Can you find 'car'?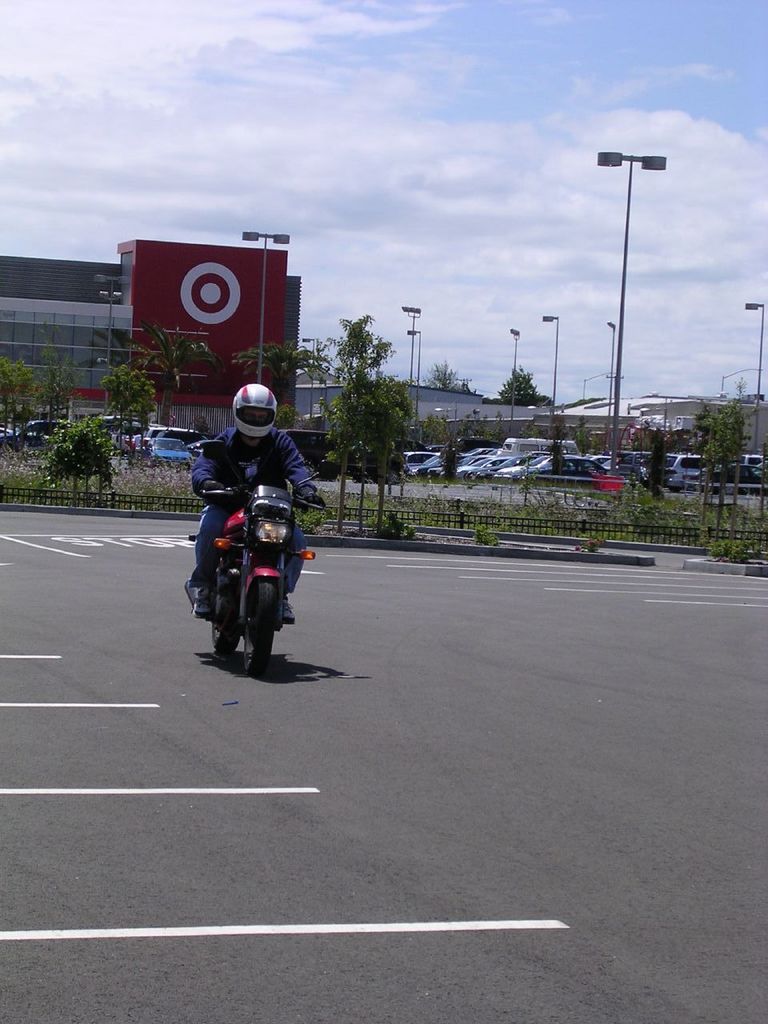
Yes, bounding box: box=[406, 450, 441, 475].
